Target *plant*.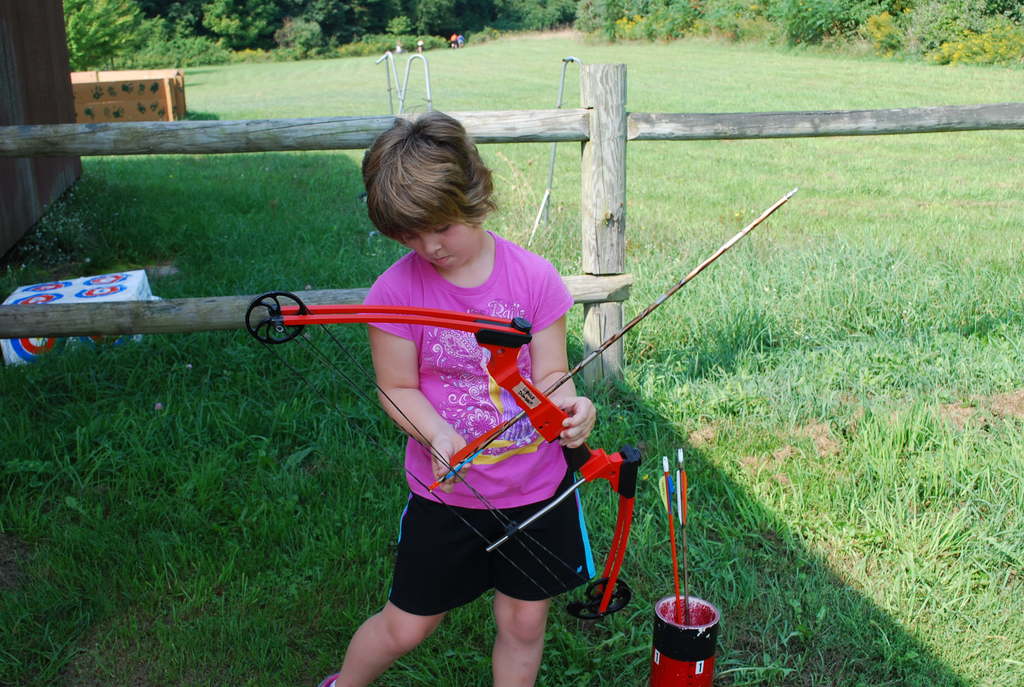
Target region: 460, 25, 505, 46.
